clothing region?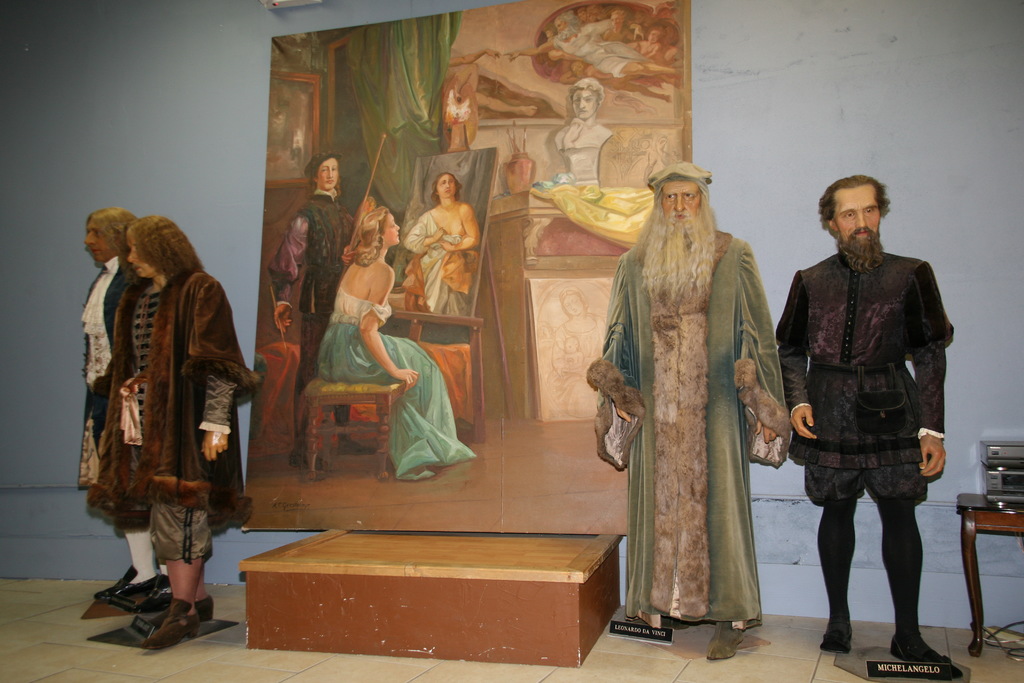
{"x1": 401, "y1": 210, "x2": 475, "y2": 317}
